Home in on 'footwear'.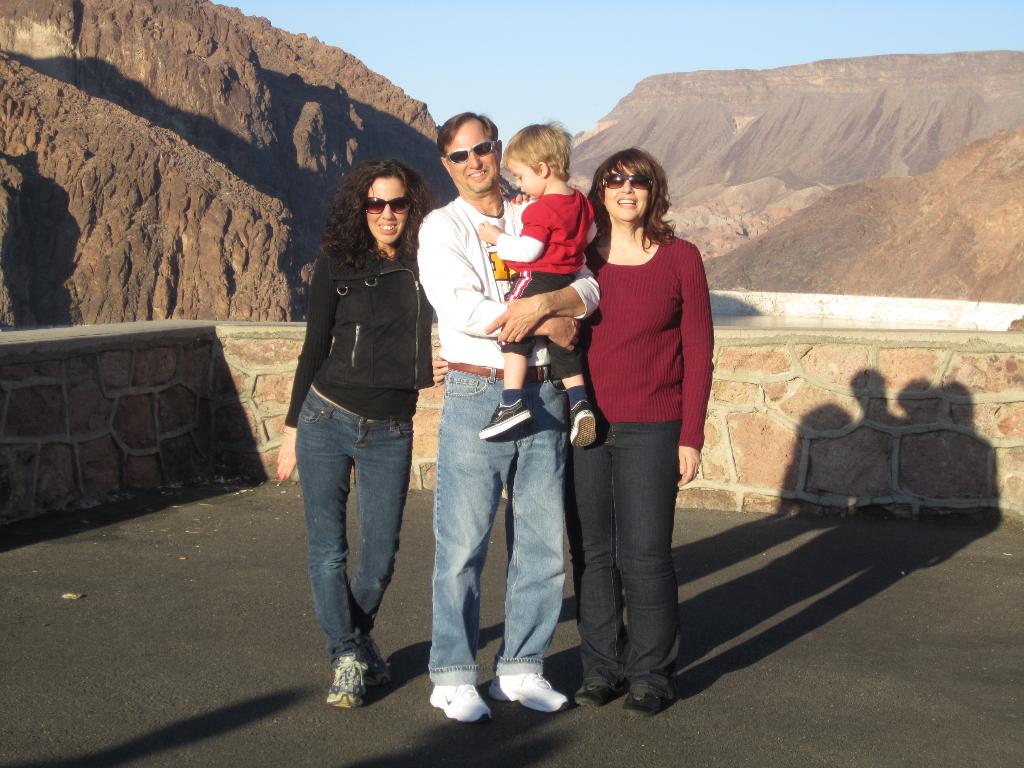
Homed in at 360:643:390:687.
